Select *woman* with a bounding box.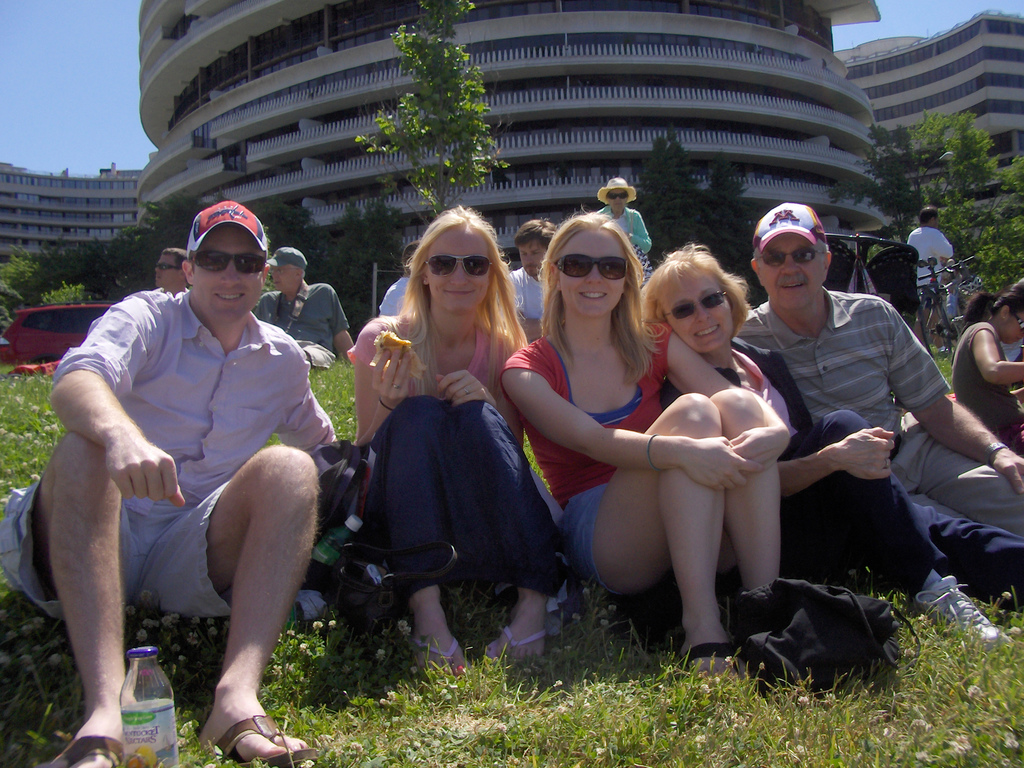
<bbox>495, 208, 785, 688</bbox>.
